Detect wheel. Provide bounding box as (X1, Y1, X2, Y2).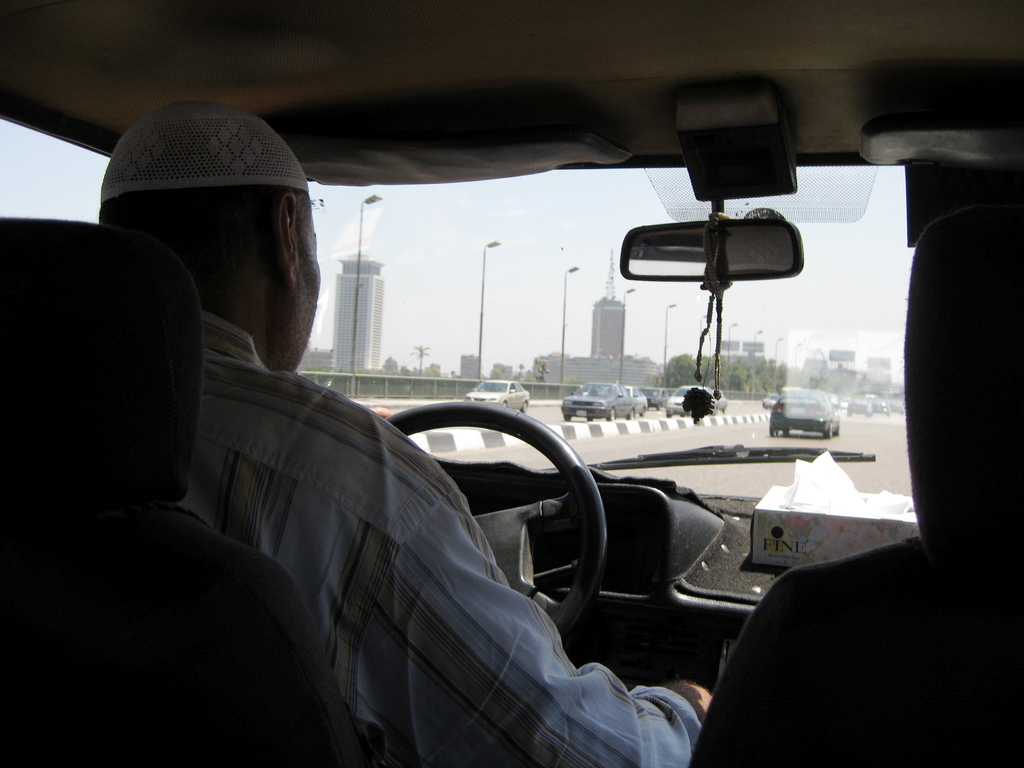
(666, 414, 672, 417).
